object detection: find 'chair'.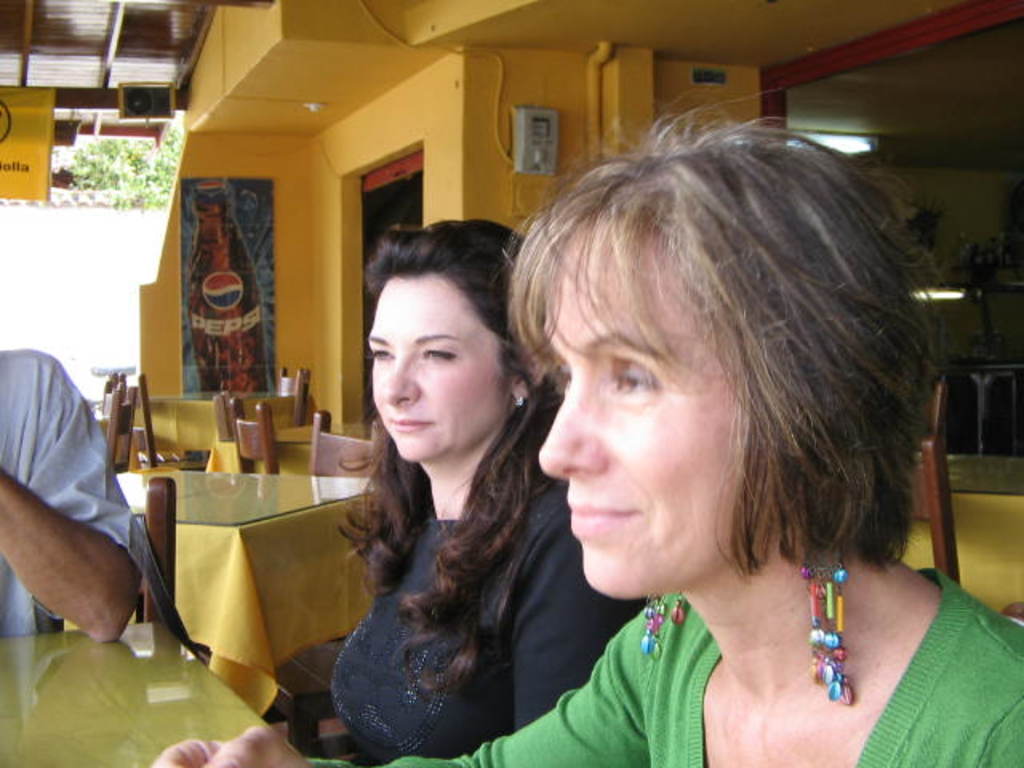
region(99, 386, 138, 470).
